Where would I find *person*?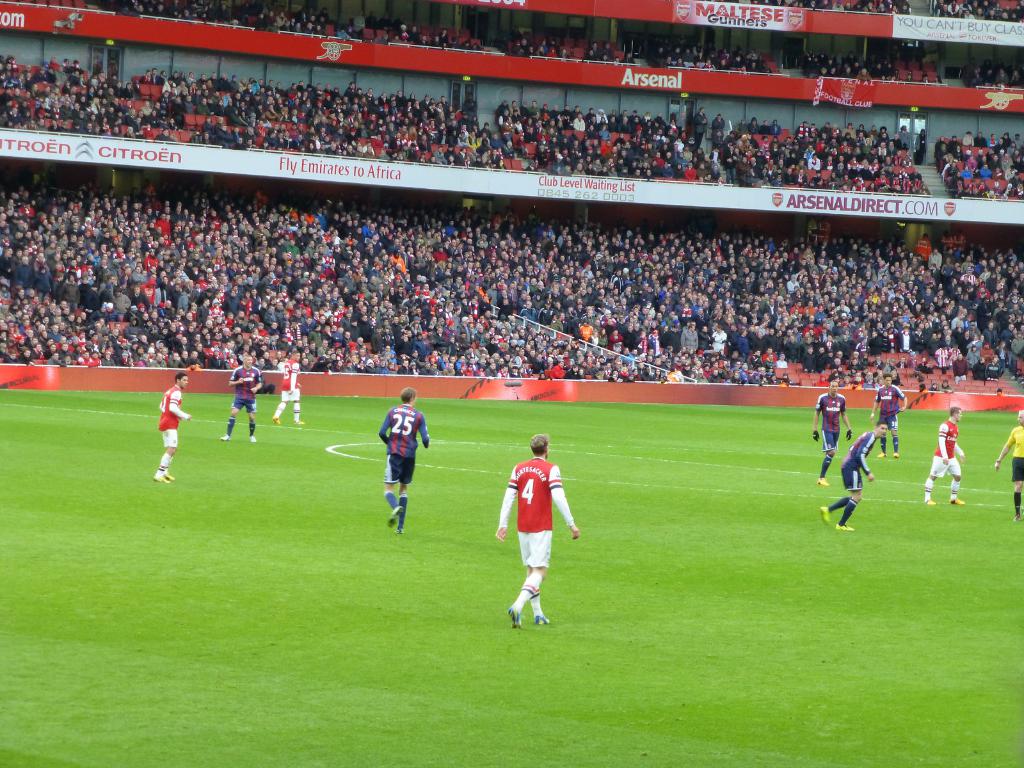
At 818,419,890,532.
